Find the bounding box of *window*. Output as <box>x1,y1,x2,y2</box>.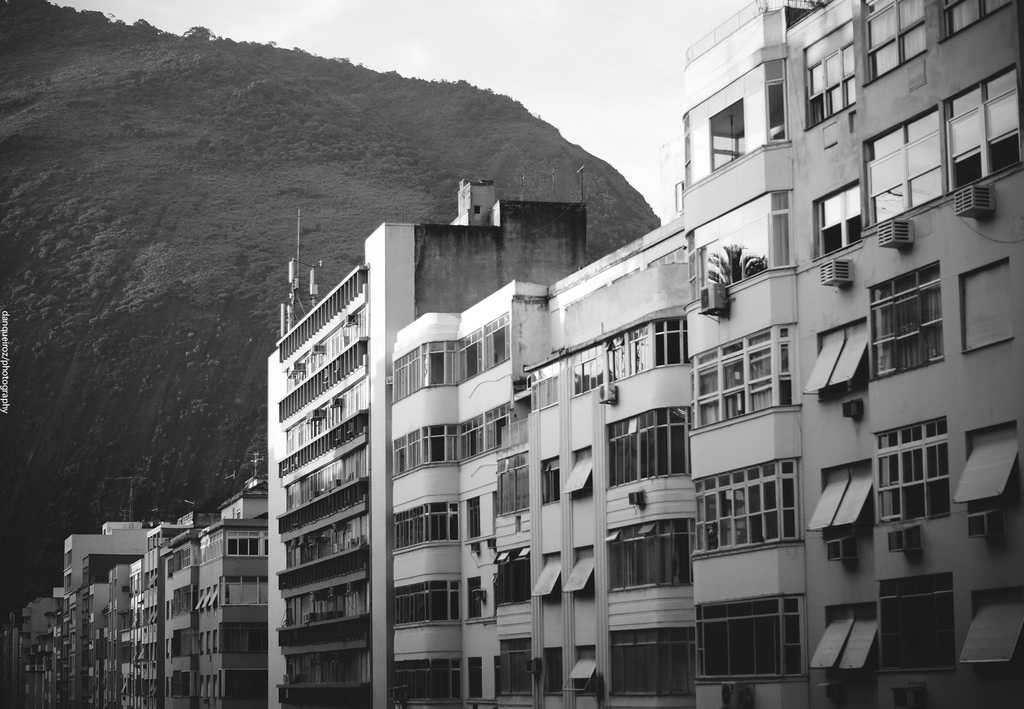
<box>808,602,876,690</box>.
